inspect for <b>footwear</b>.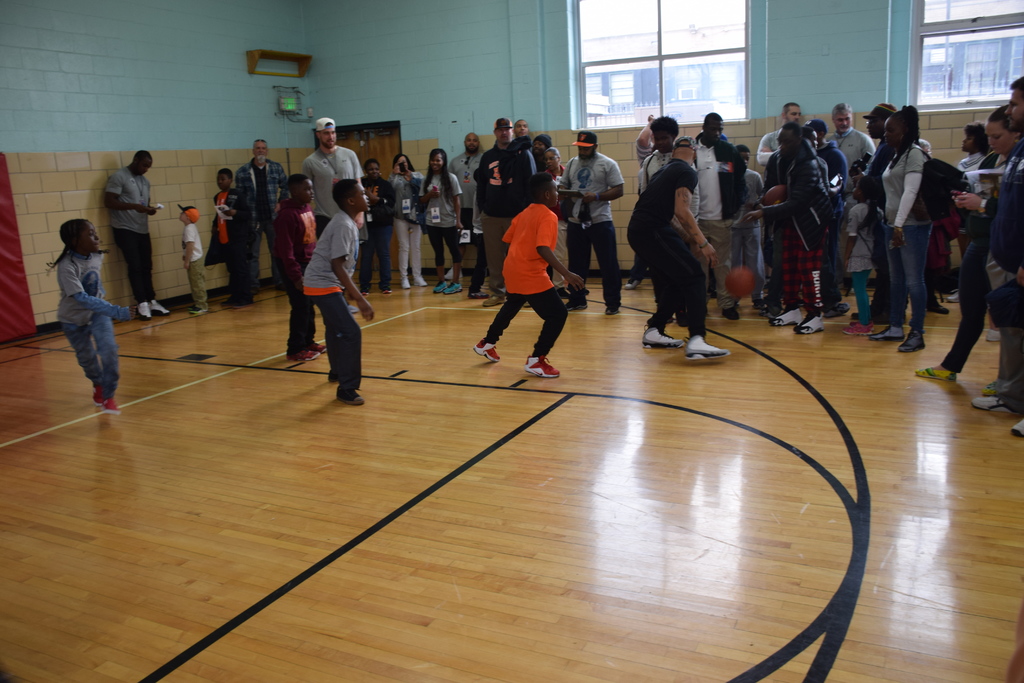
Inspection: rect(346, 304, 358, 313).
